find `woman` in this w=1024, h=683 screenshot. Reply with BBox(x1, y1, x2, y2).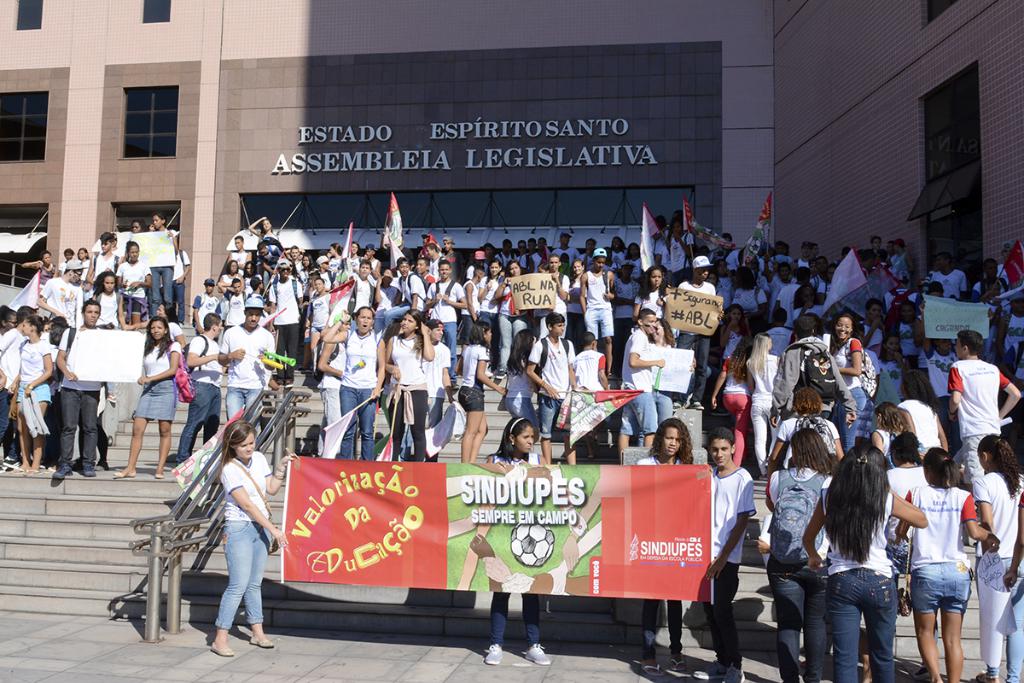
BBox(770, 383, 847, 475).
